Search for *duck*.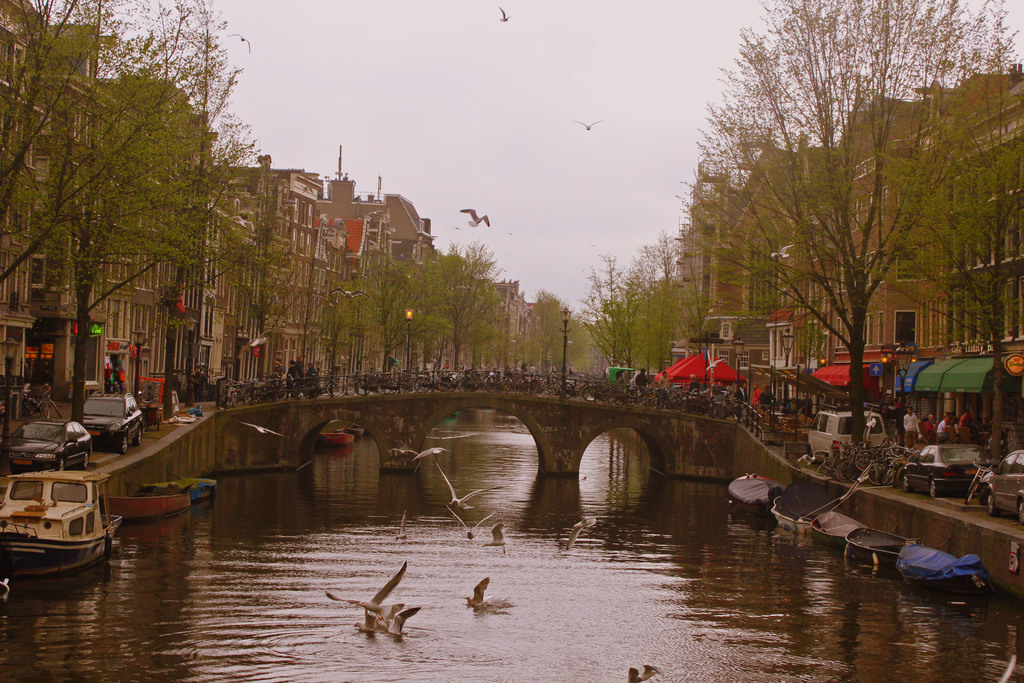
Found at box=[560, 512, 598, 550].
